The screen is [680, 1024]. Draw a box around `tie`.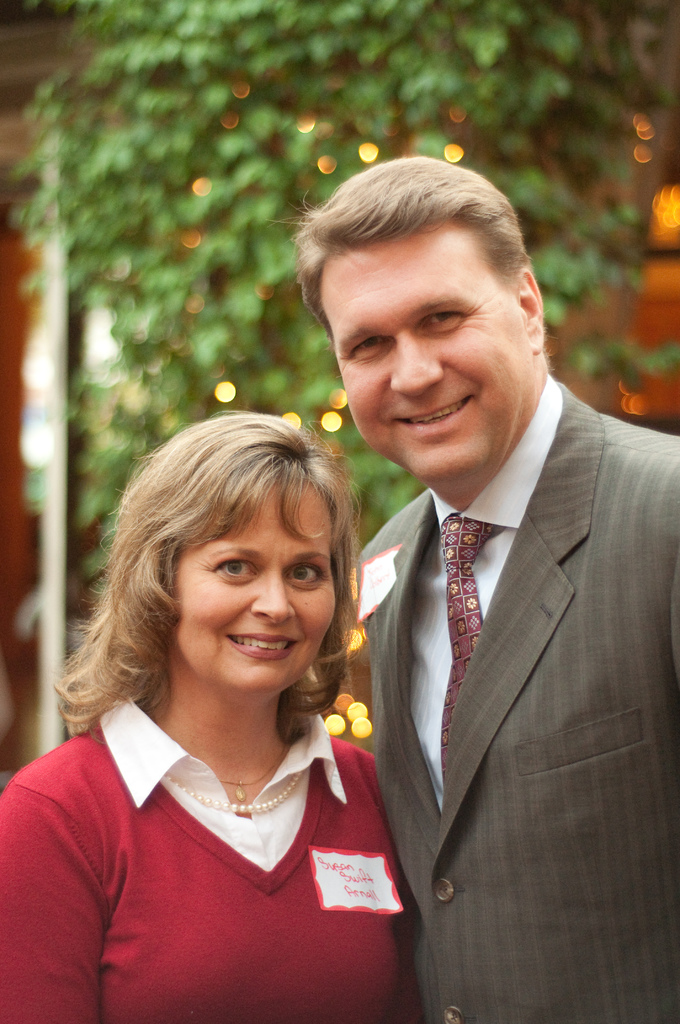
left=436, top=511, right=509, bottom=798.
